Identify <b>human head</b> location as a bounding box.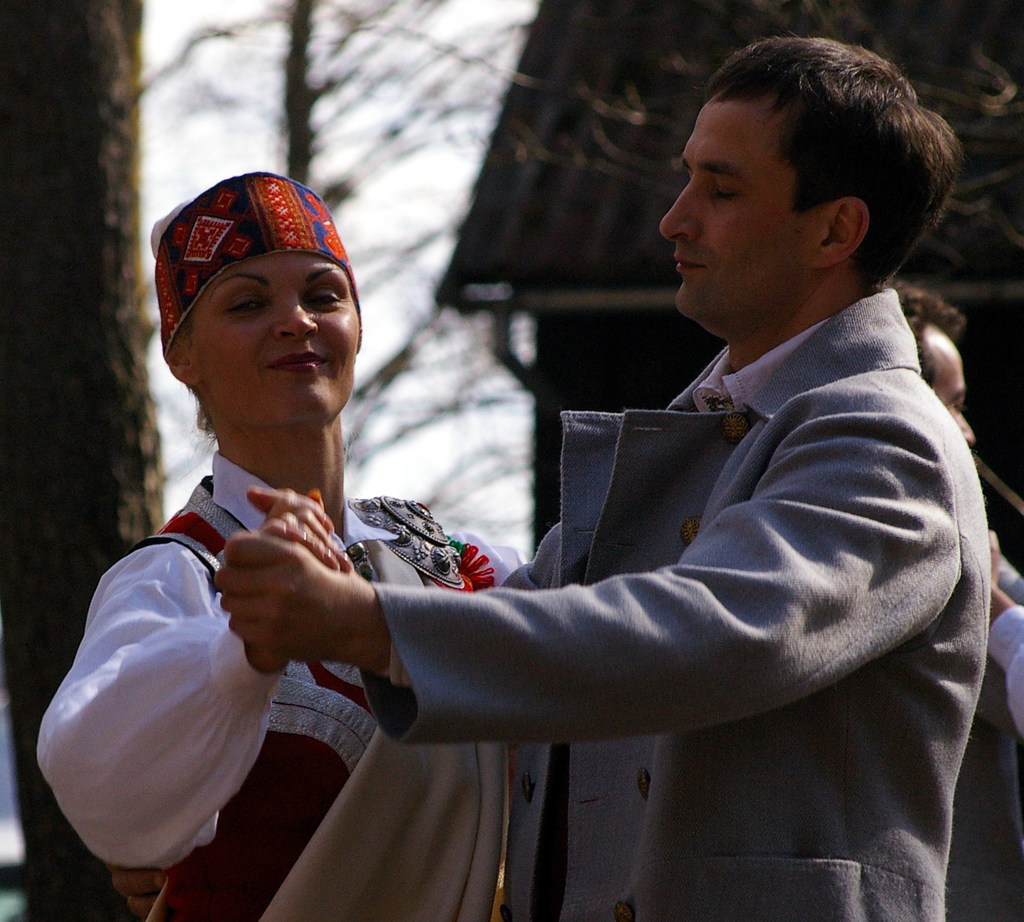
bbox(659, 22, 966, 330).
